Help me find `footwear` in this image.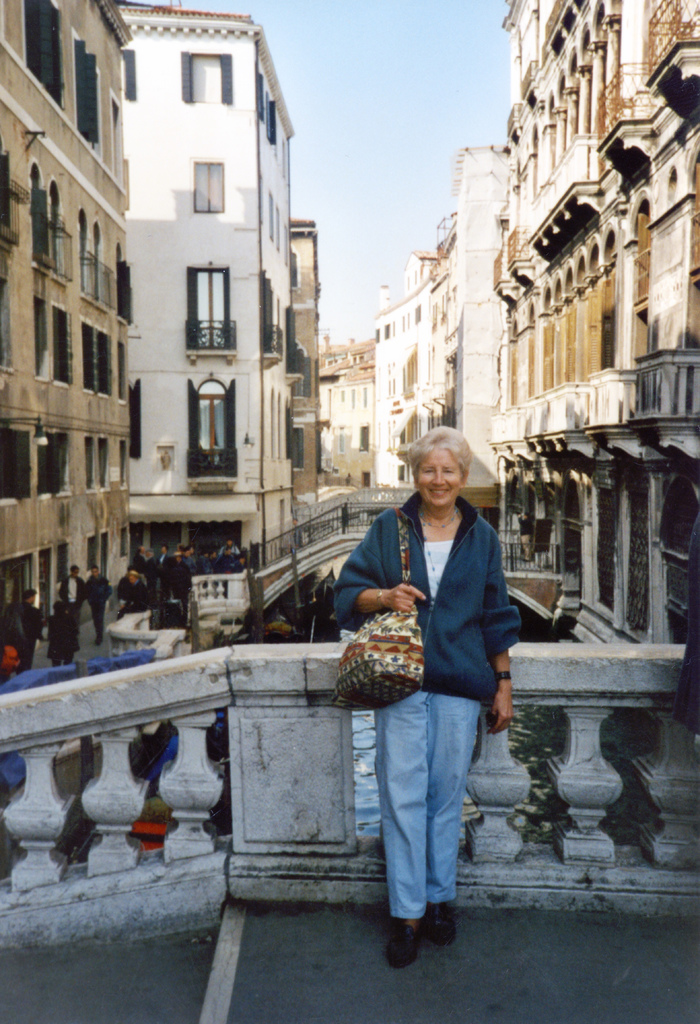
Found it: box(395, 918, 424, 965).
